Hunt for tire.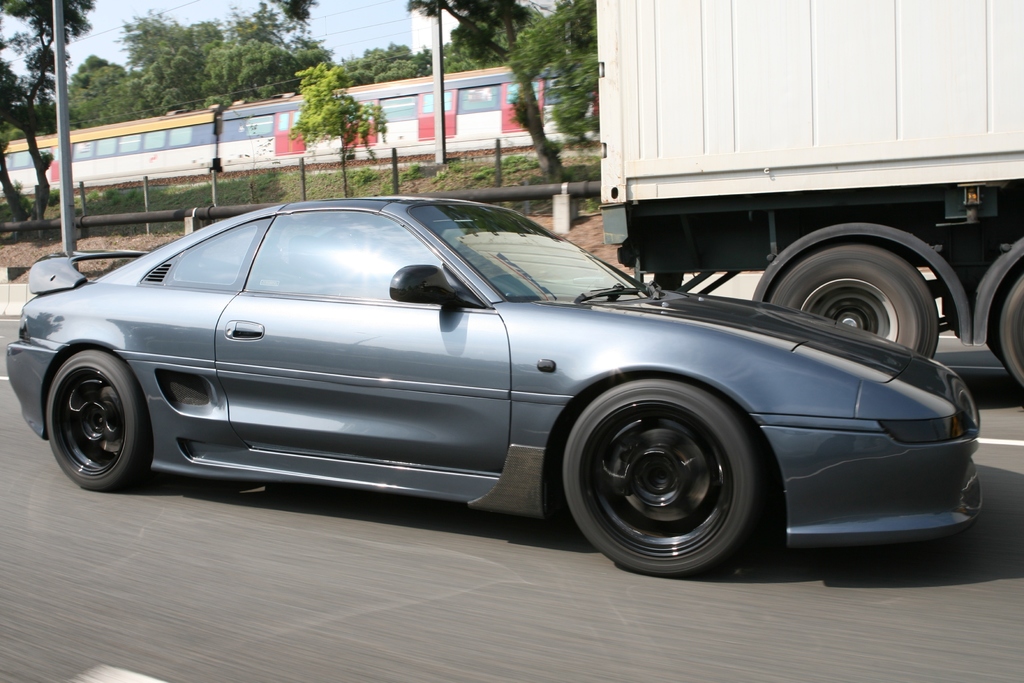
Hunted down at <box>778,215,953,355</box>.
